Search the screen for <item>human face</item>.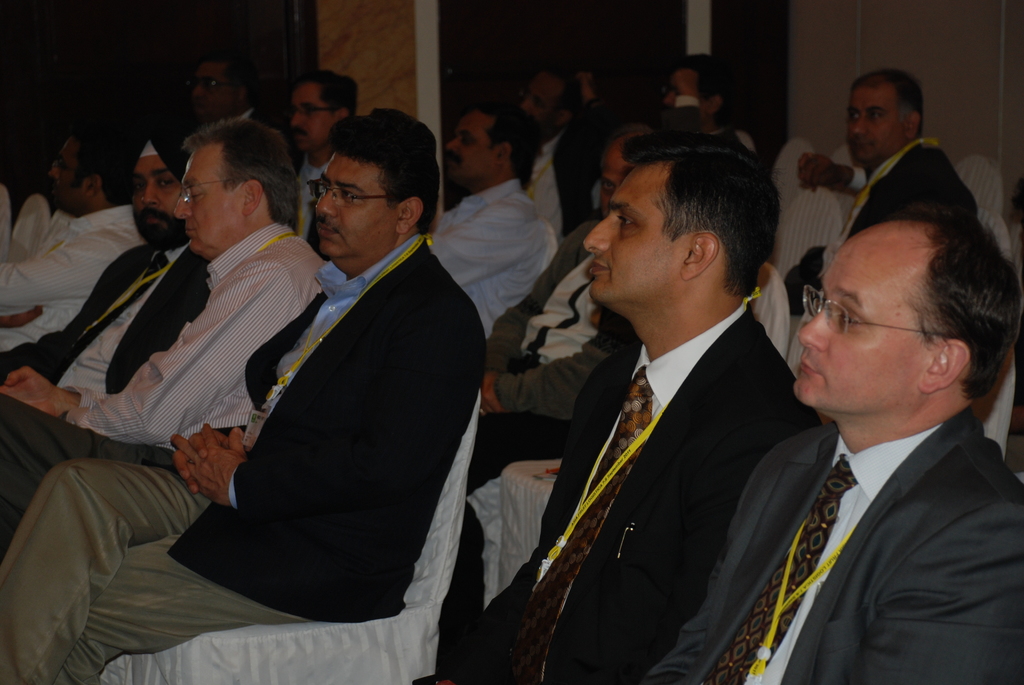
Found at [x1=442, y1=109, x2=489, y2=178].
